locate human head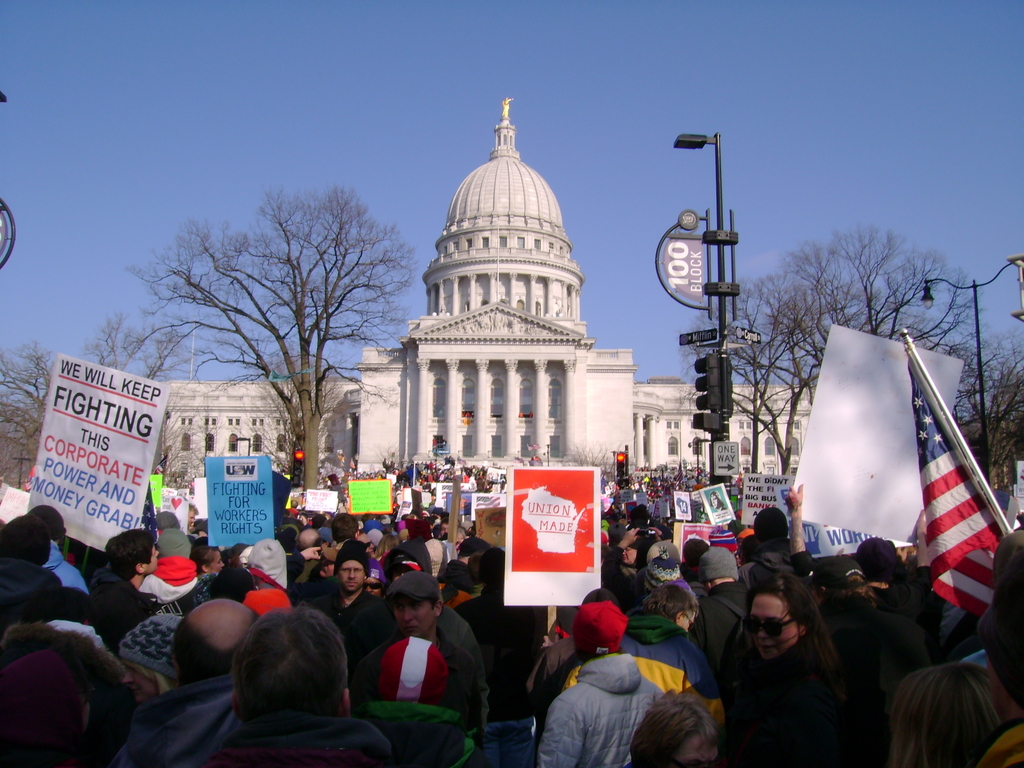
bbox=(988, 532, 1023, 651)
